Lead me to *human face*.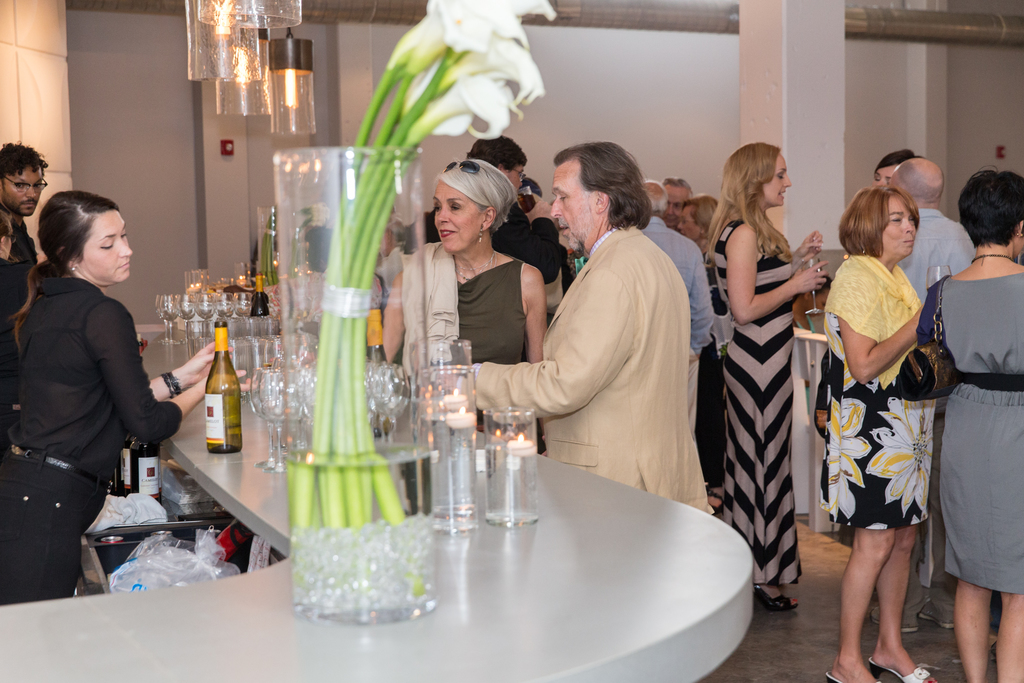
Lead to x1=7, y1=217, x2=11, y2=259.
